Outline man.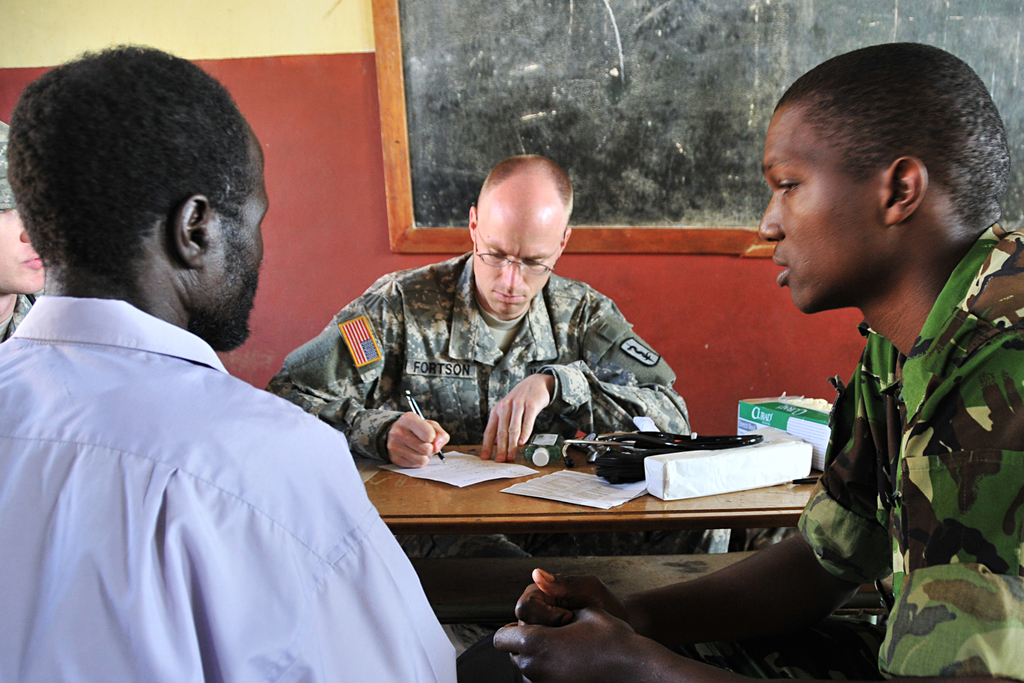
Outline: <region>264, 156, 689, 558</region>.
